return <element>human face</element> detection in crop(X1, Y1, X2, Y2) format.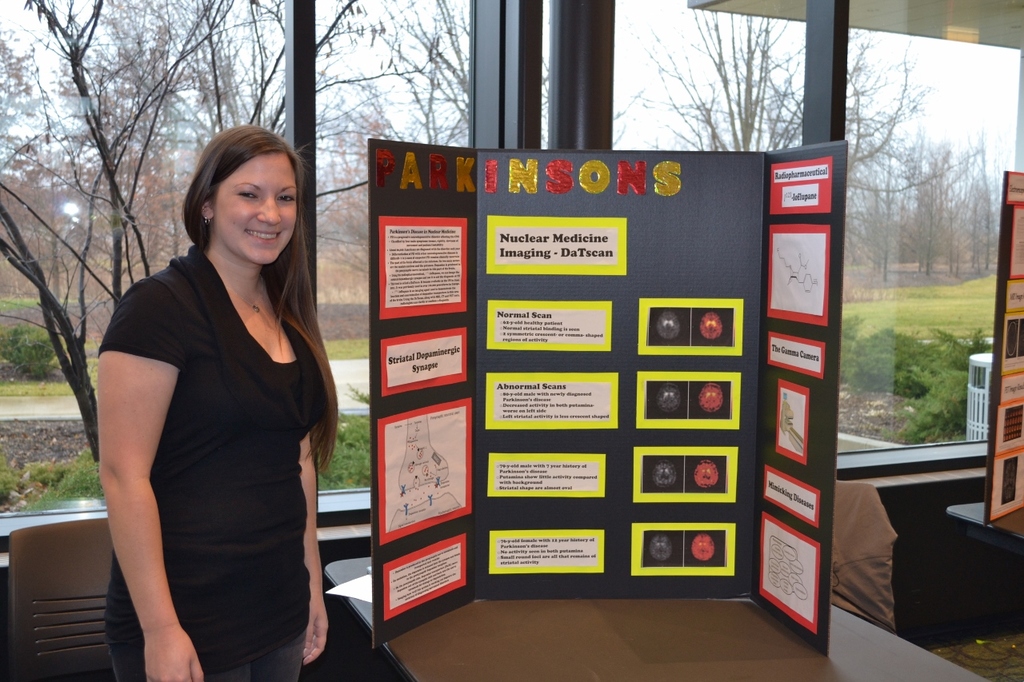
crop(218, 158, 294, 261).
